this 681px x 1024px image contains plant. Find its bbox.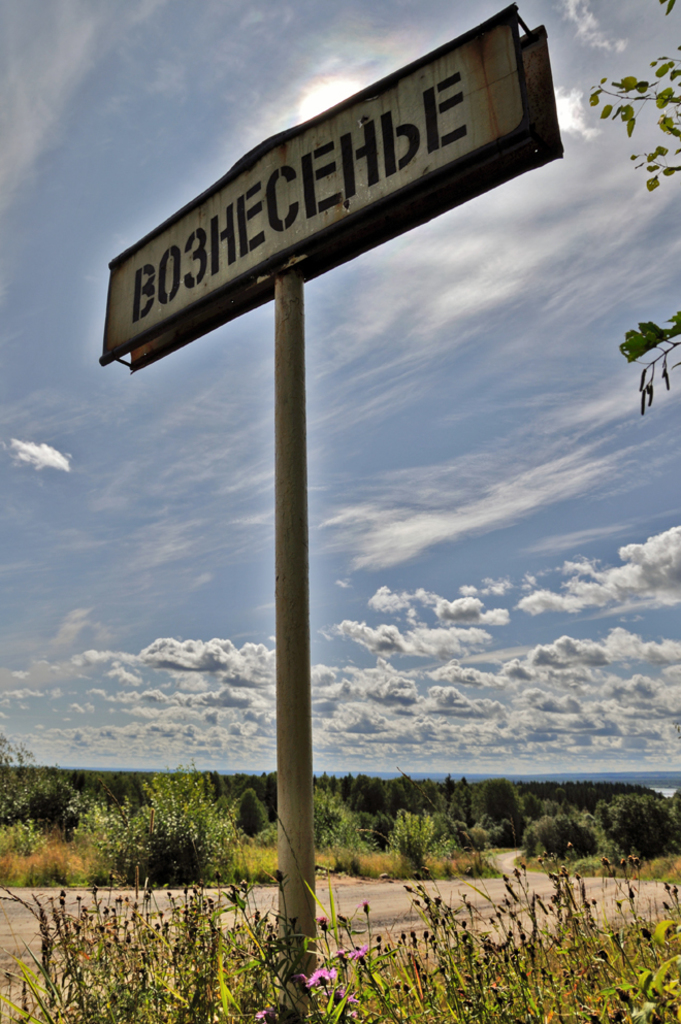
[x1=28, y1=750, x2=297, y2=930].
